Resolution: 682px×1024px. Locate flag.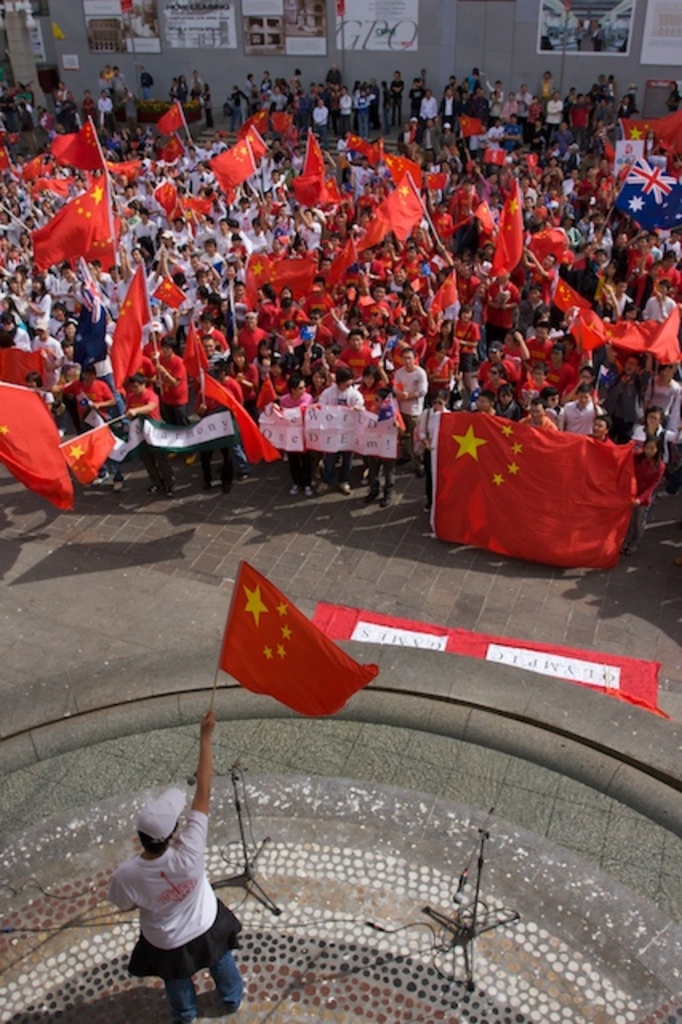
[left=363, top=166, right=418, bottom=243].
